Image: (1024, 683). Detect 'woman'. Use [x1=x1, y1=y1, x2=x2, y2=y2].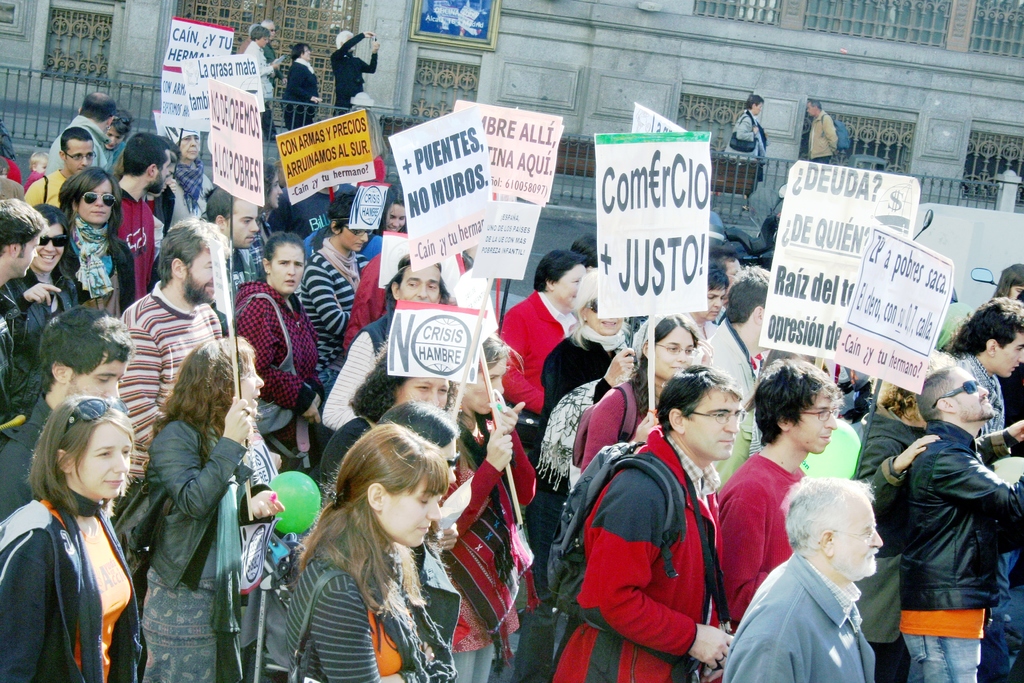
[x1=169, y1=129, x2=214, y2=233].
